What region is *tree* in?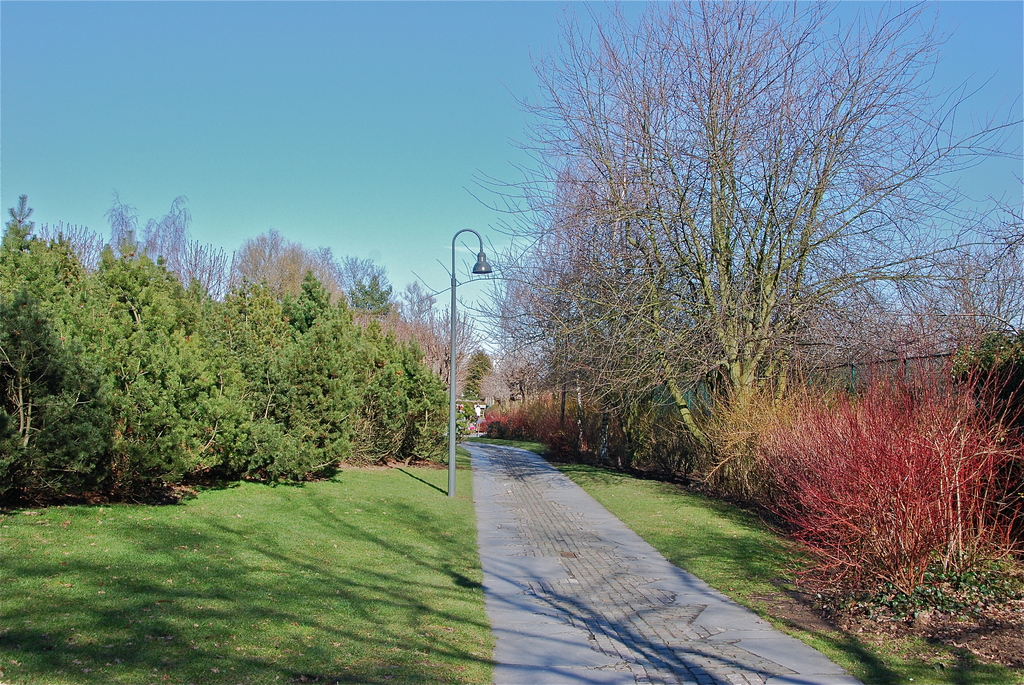
{"left": 328, "top": 267, "right": 445, "bottom": 457}.
